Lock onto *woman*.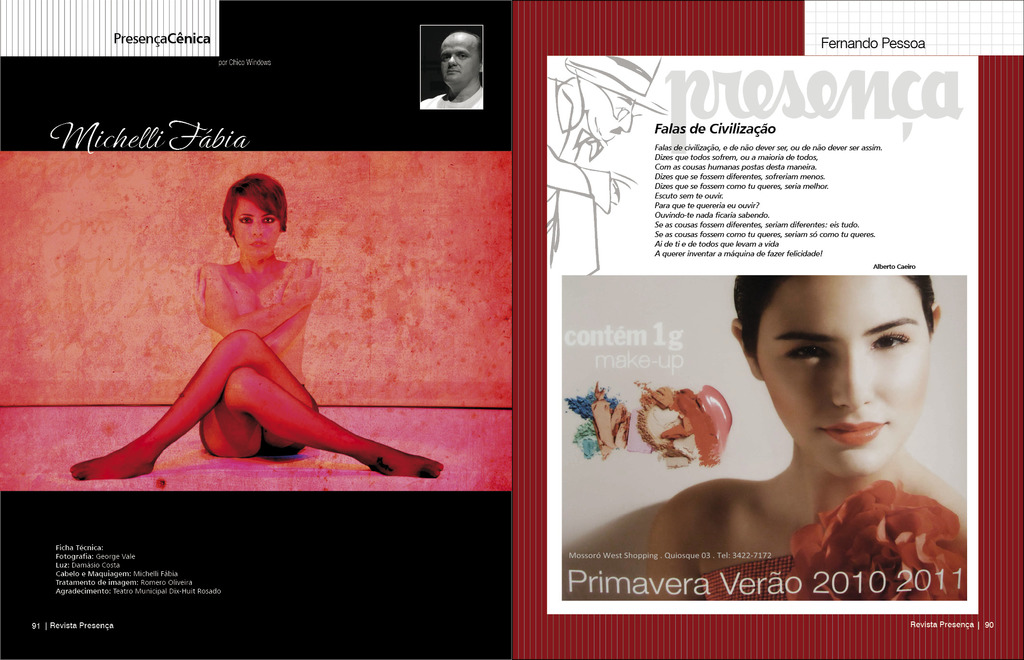
Locked: box(653, 277, 967, 602).
